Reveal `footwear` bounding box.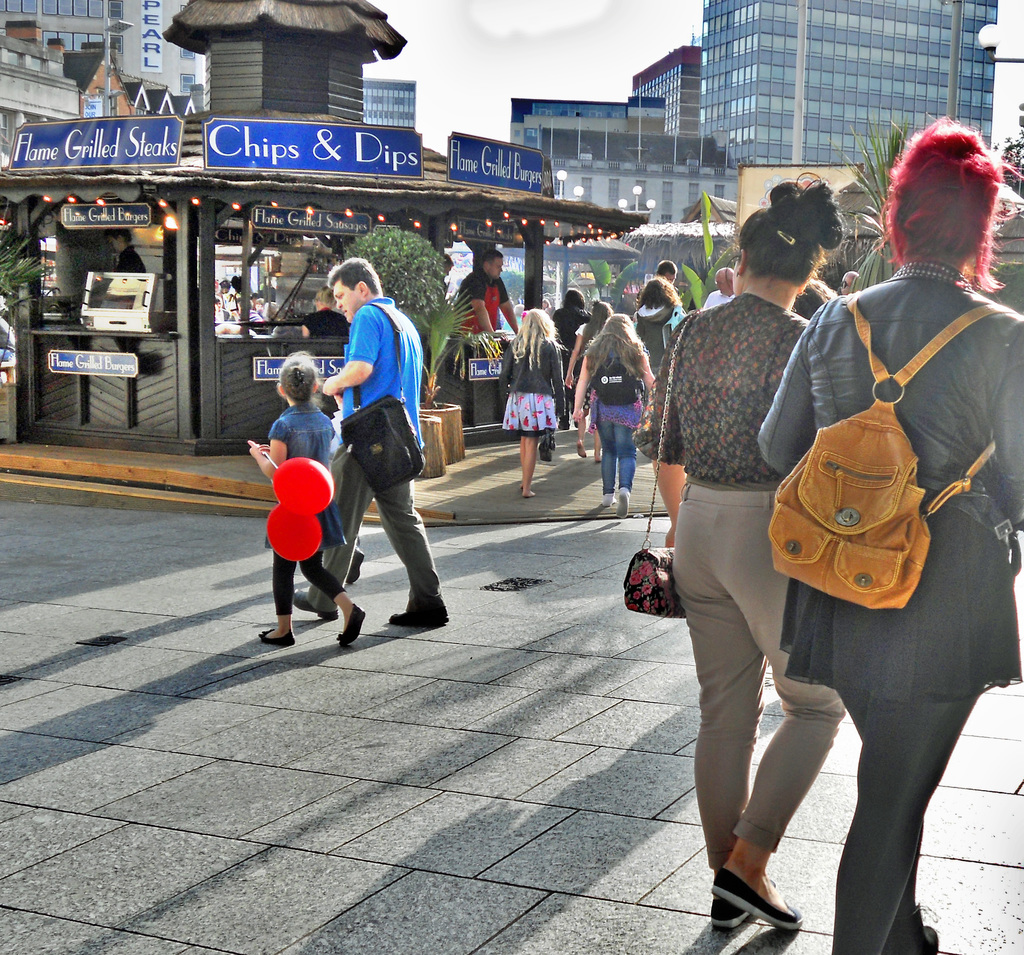
Revealed: 338,601,366,647.
